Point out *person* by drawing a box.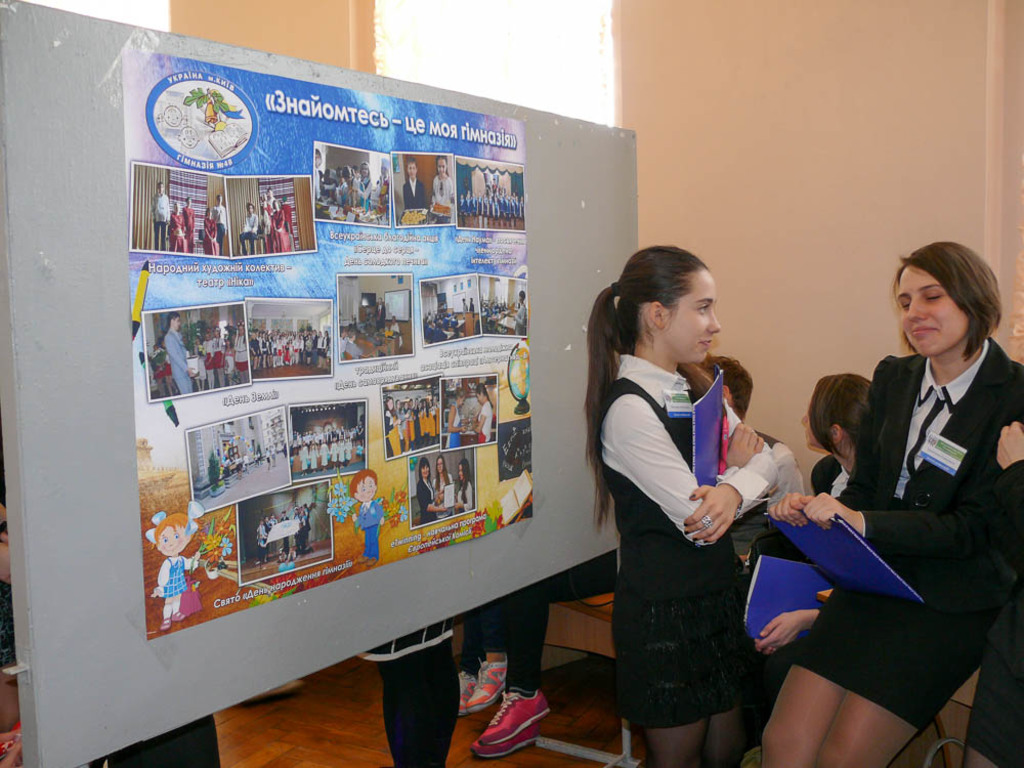
x1=460 y1=556 x2=622 y2=761.
